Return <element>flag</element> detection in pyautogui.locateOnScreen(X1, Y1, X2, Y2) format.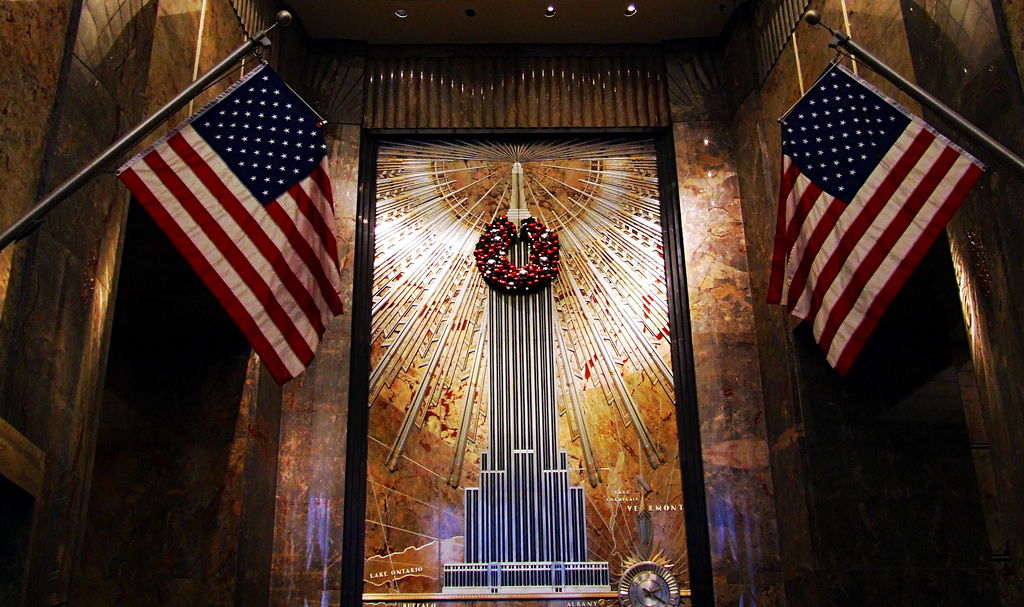
pyautogui.locateOnScreen(112, 58, 343, 391).
